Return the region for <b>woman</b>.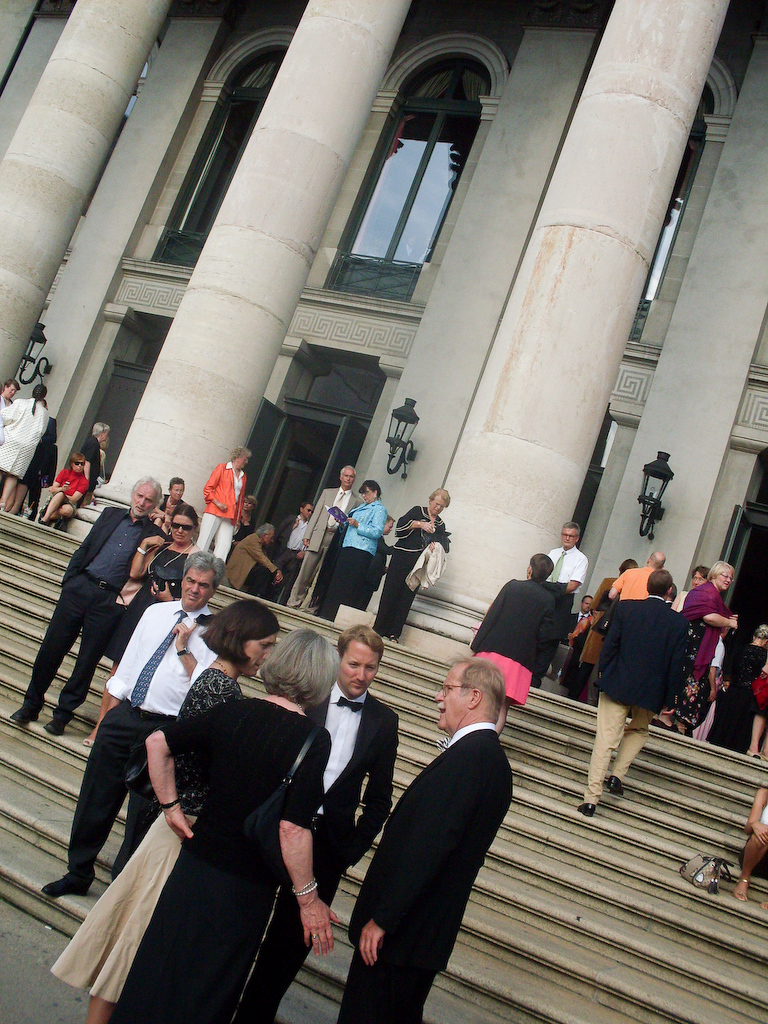
[669,566,710,615].
